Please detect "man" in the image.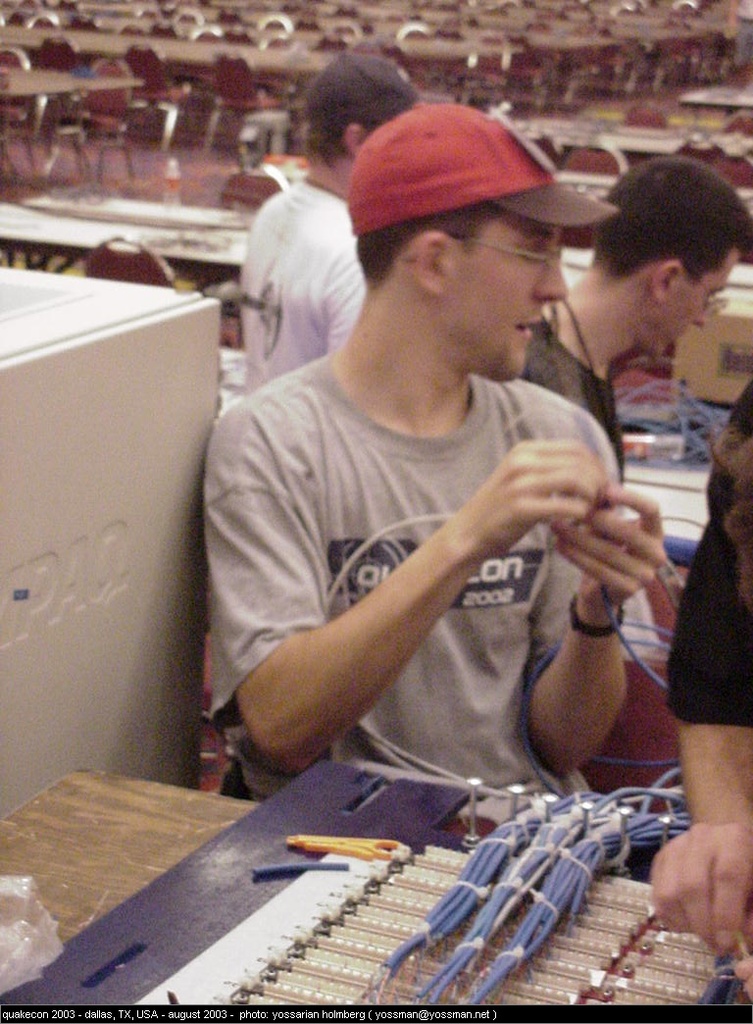
region(242, 55, 447, 388).
